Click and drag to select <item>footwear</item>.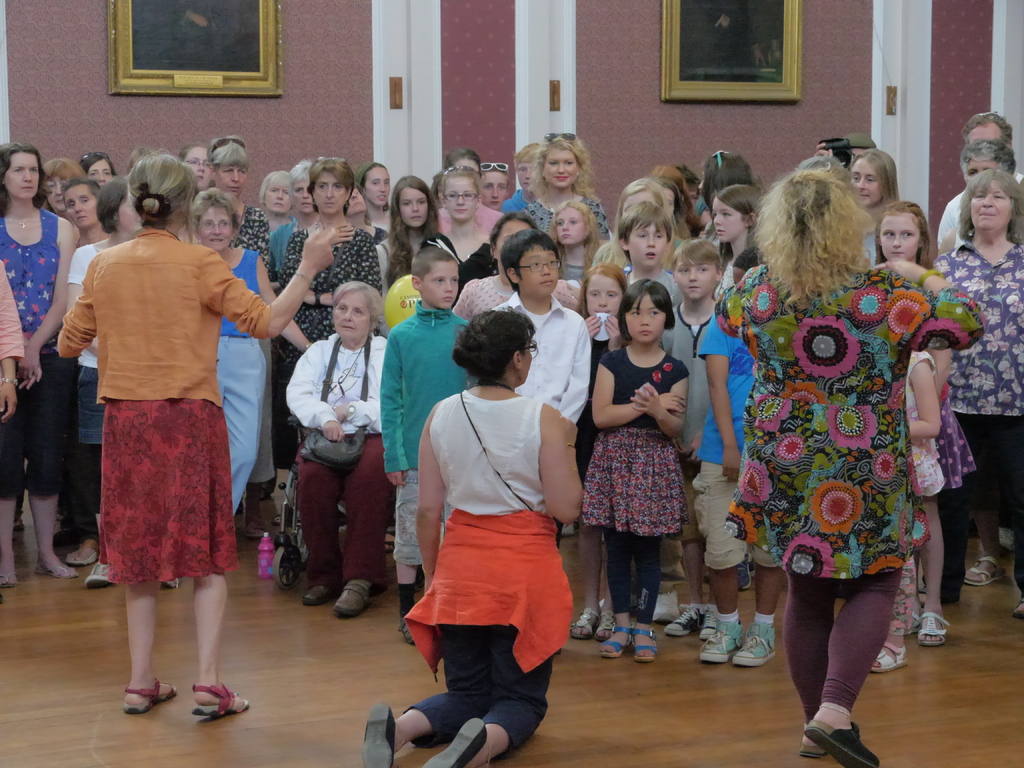
Selection: 0, 569, 20, 591.
